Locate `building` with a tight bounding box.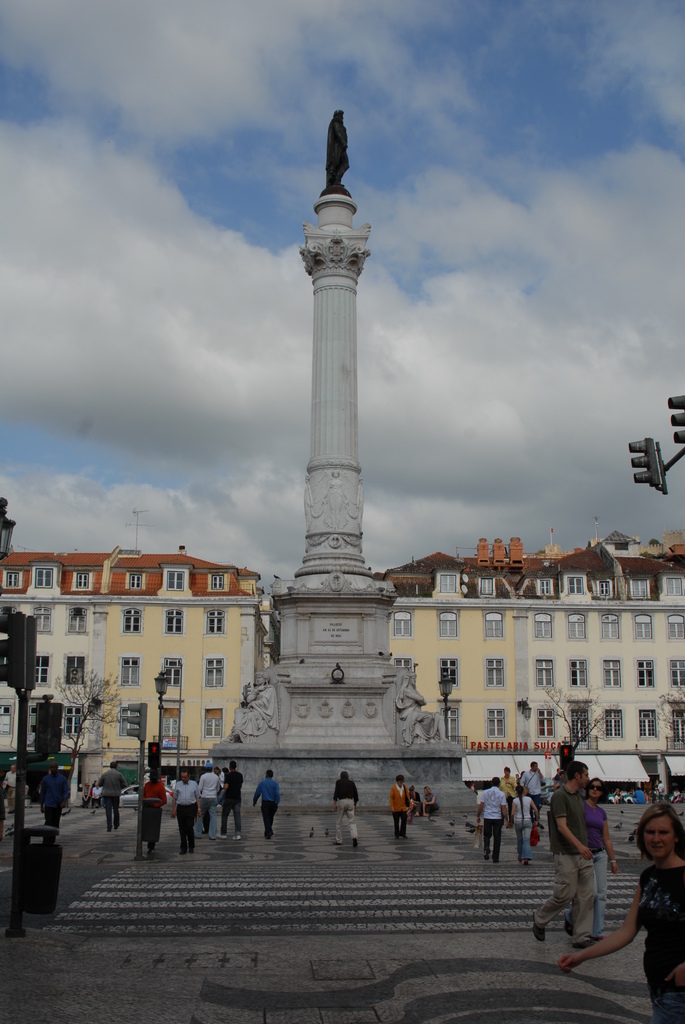
[0,547,272,801].
